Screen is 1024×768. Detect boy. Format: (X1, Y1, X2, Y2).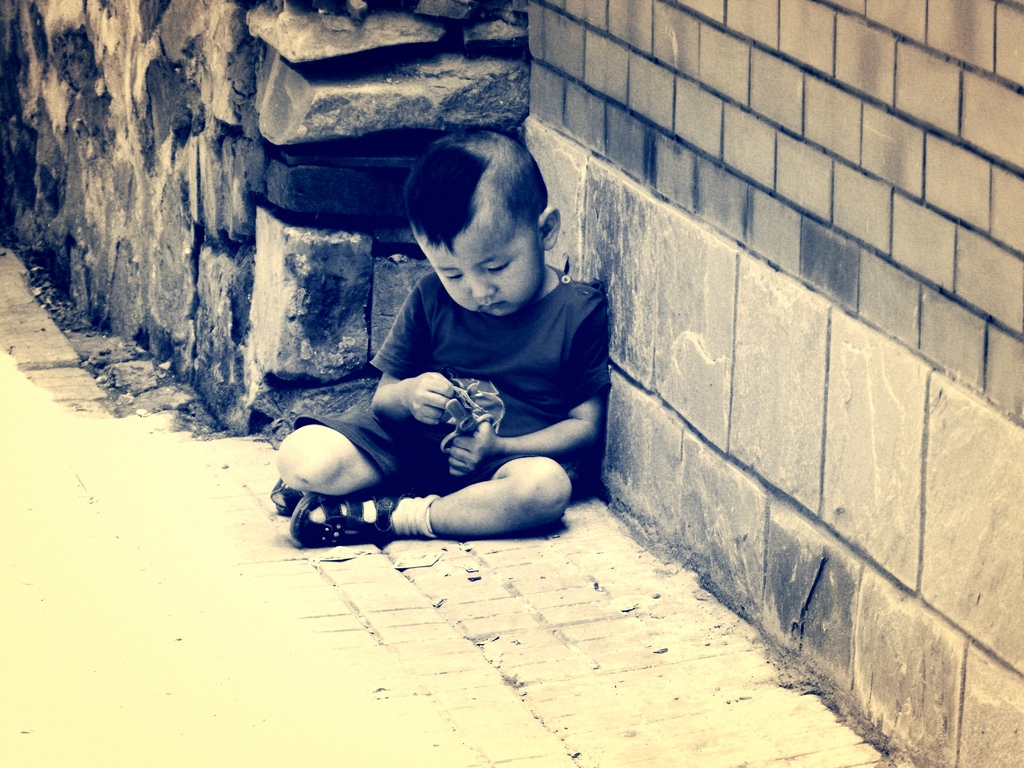
(269, 122, 611, 551).
